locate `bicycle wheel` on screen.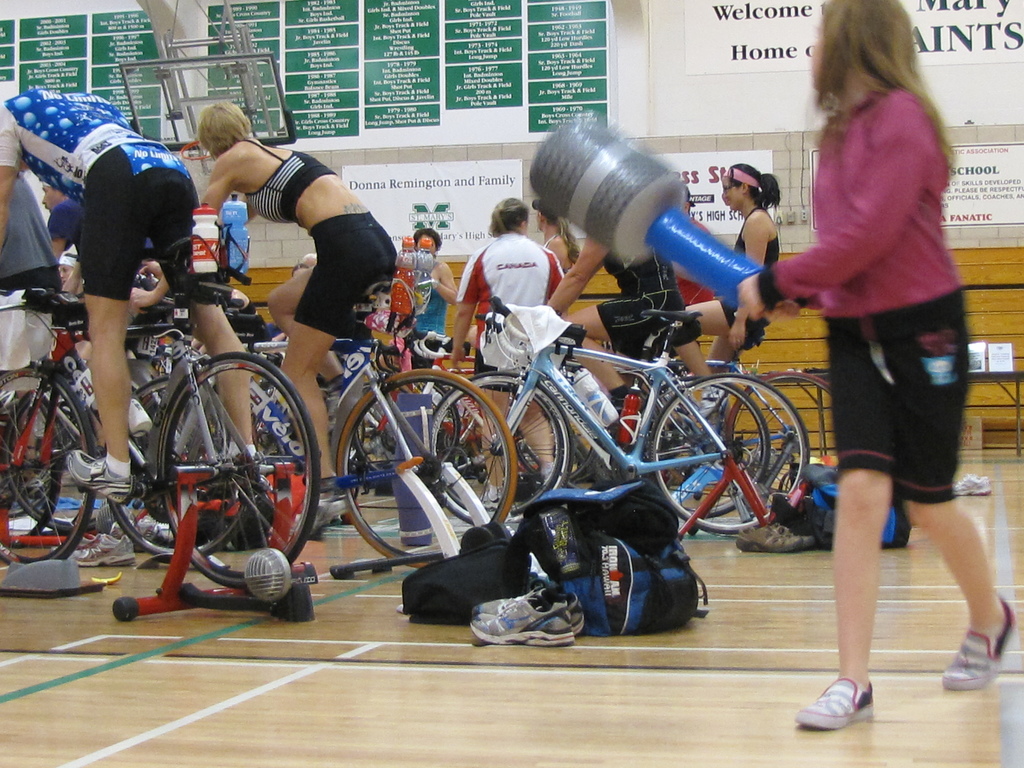
On screen at detection(108, 376, 255, 561).
